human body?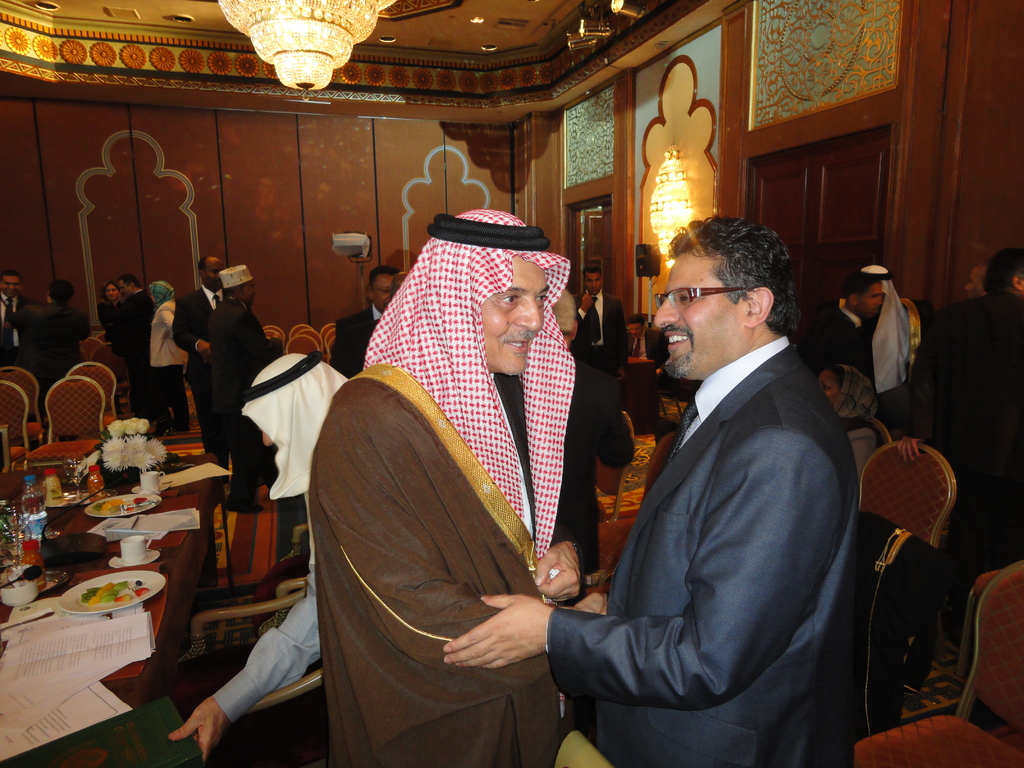
locate(0, 291, 33, 365)
